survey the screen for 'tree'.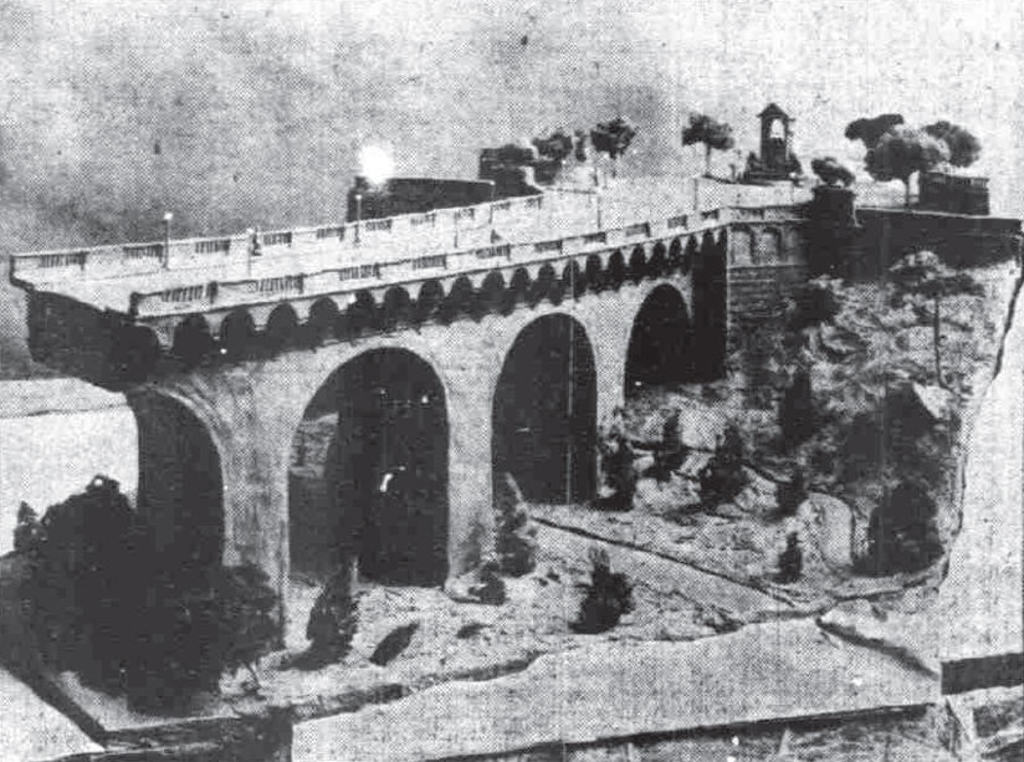
Survey found: <bbox>567, 543, 631, 629</bbox>.
